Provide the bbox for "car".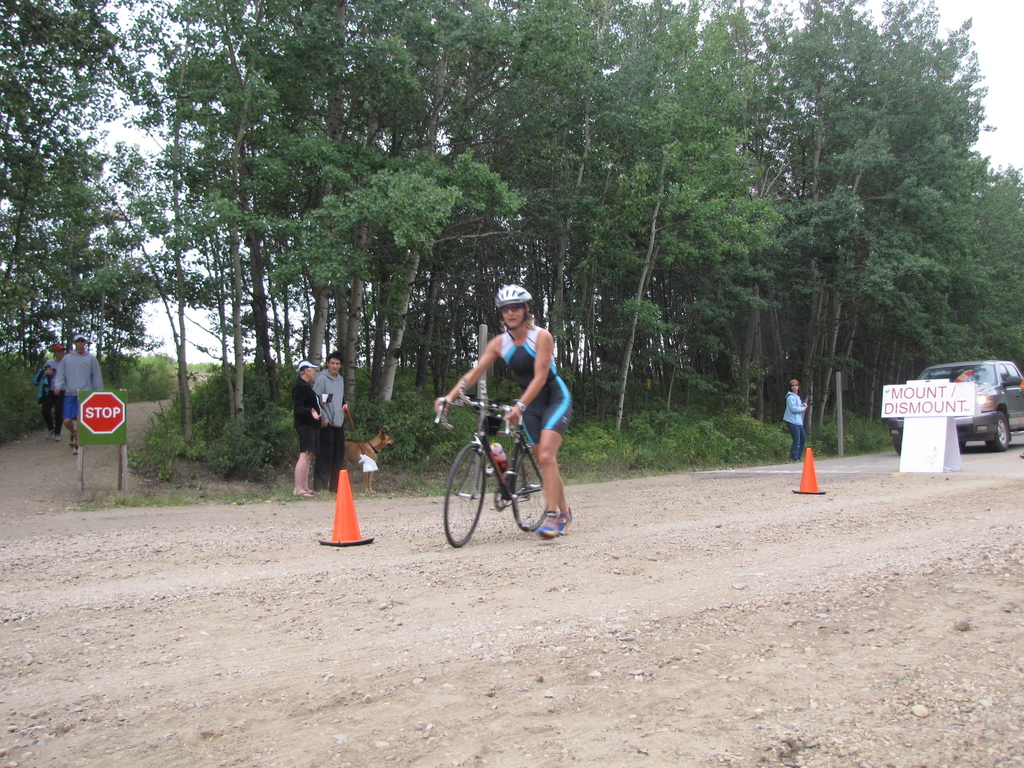
Rect(889, 352, 1021, 440).
